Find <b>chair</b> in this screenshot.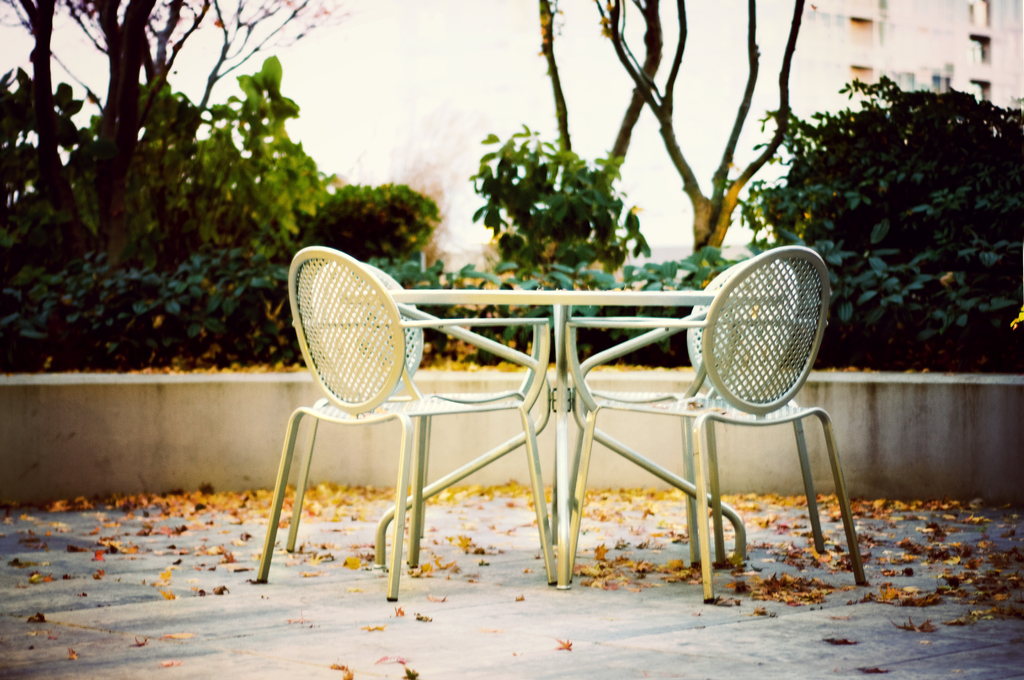
The bounding box for <b>chair</b> is box(554, 258, 826, 576).
